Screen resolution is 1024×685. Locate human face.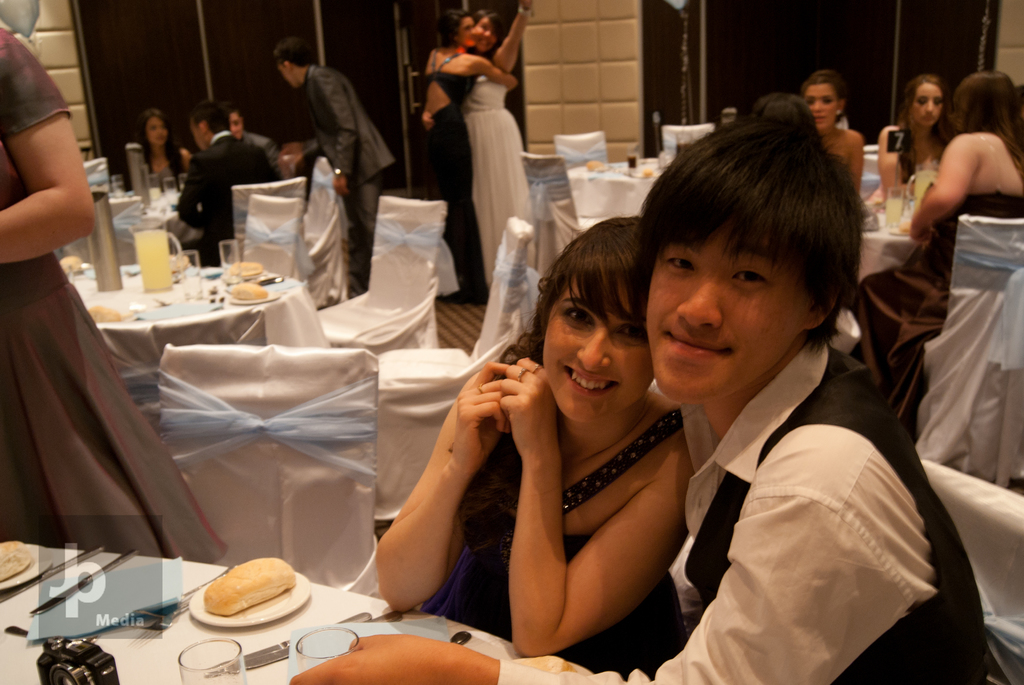
left=276, top=65, right=298, bottom=86.
